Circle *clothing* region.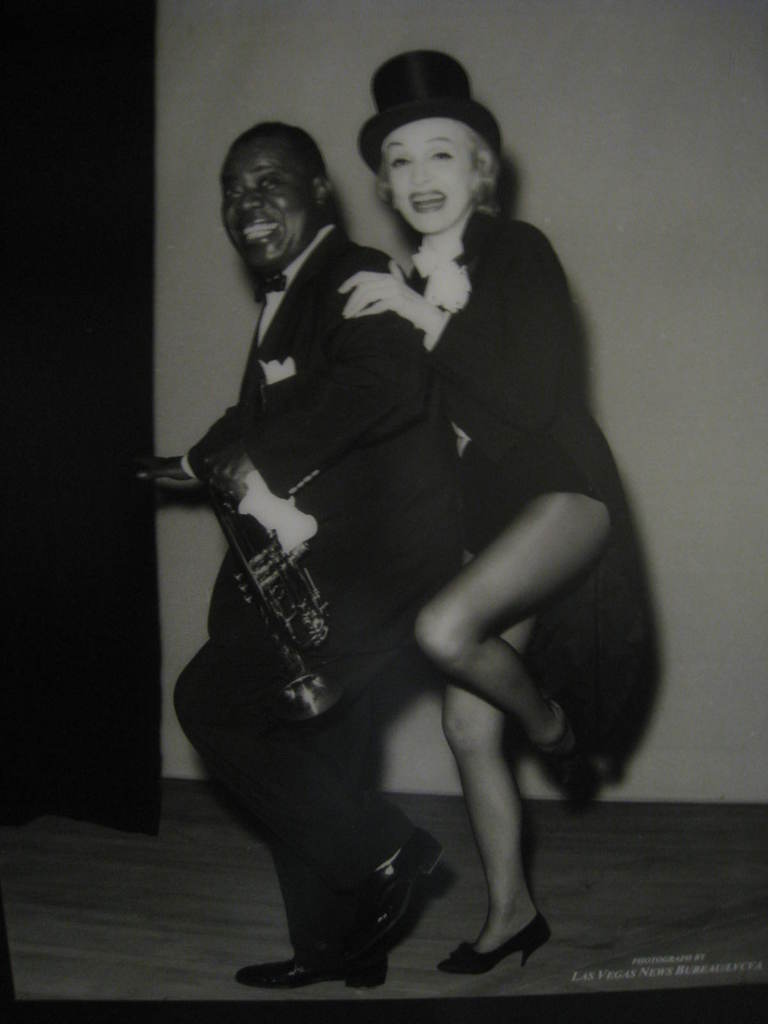
Region: crop(169, 214, 461, 952).
